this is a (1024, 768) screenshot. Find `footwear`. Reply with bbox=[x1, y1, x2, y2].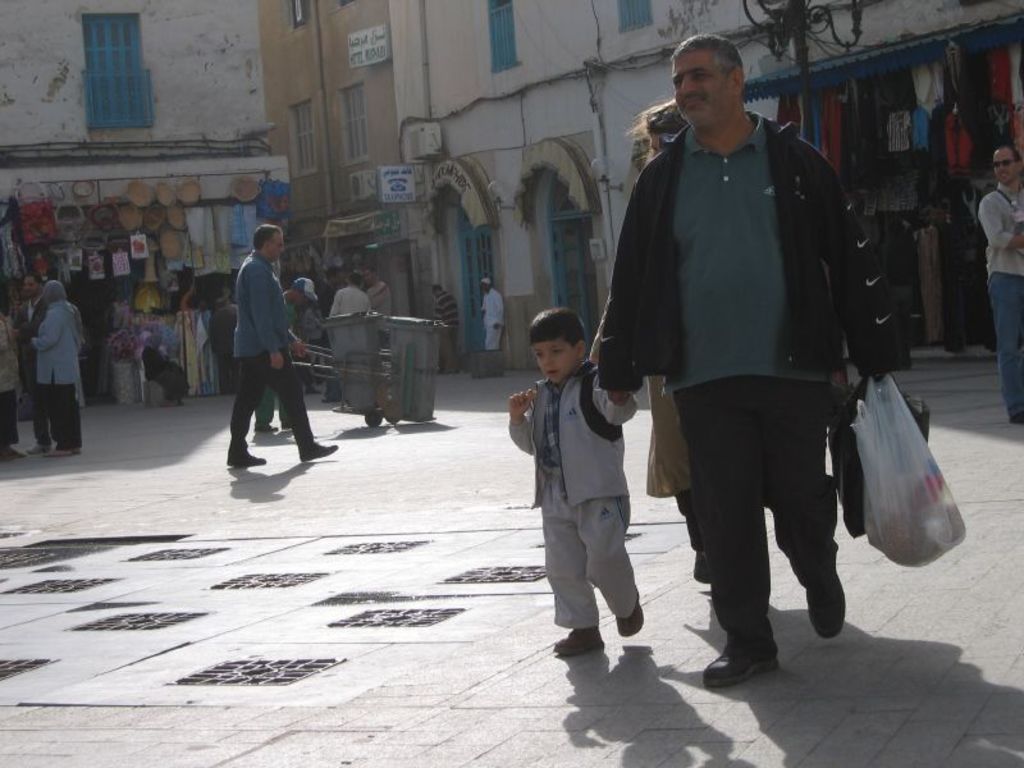
bbox=[549, 628, 604, 659].
